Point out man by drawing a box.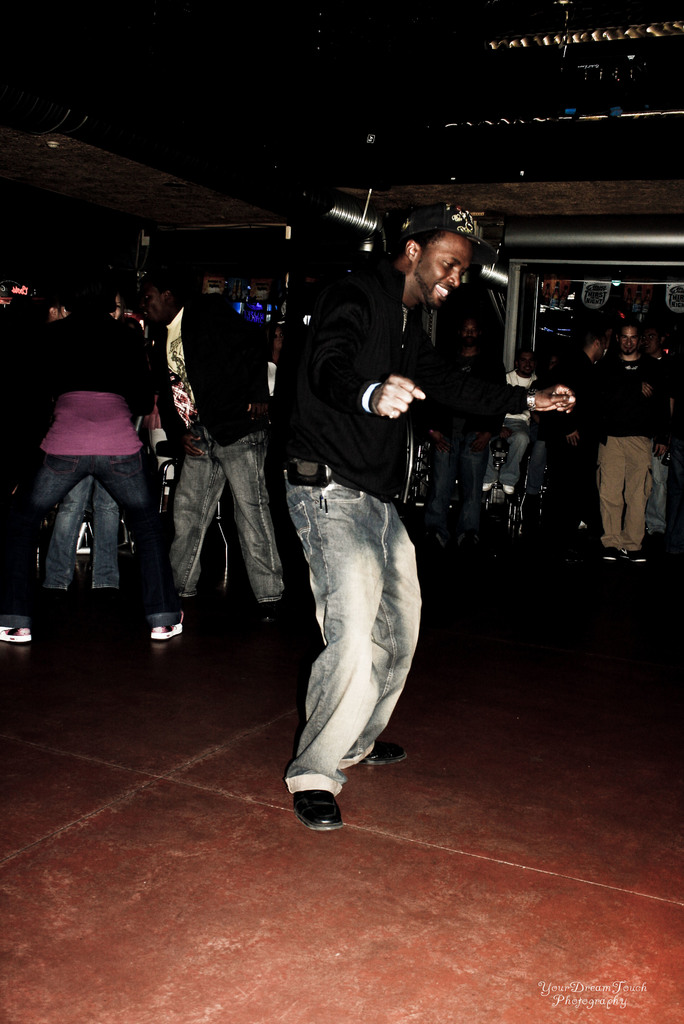
l=141, t=271, r=318, b=646.
